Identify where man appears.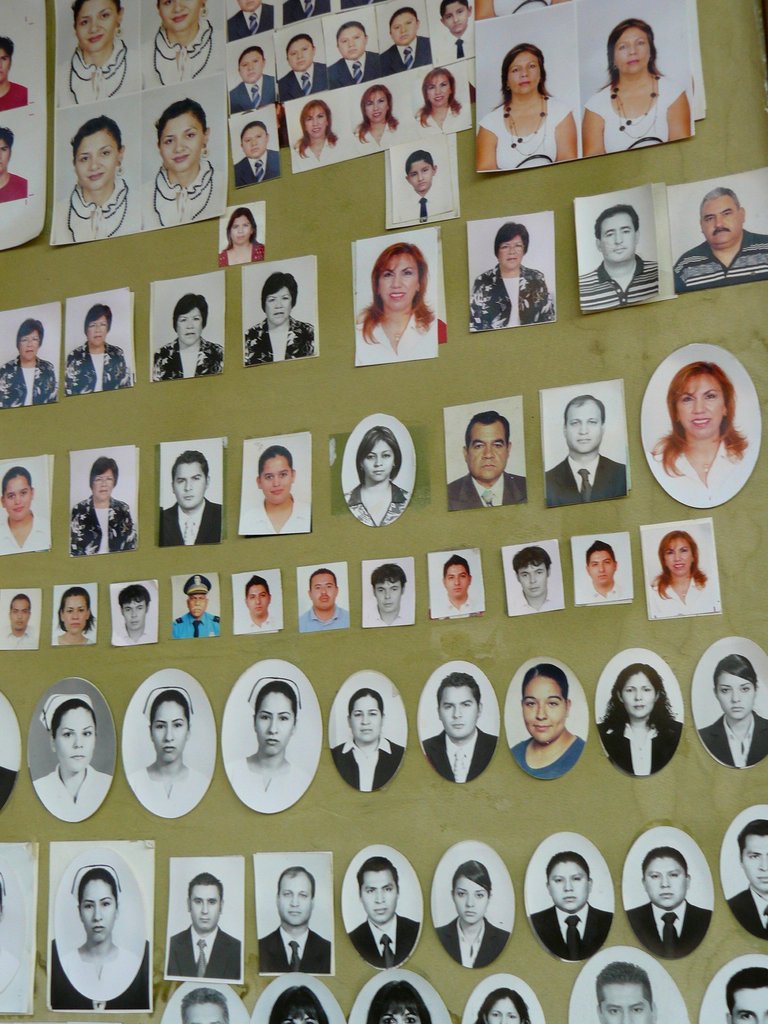
Appears at crop(583, 207, 656, 310).
